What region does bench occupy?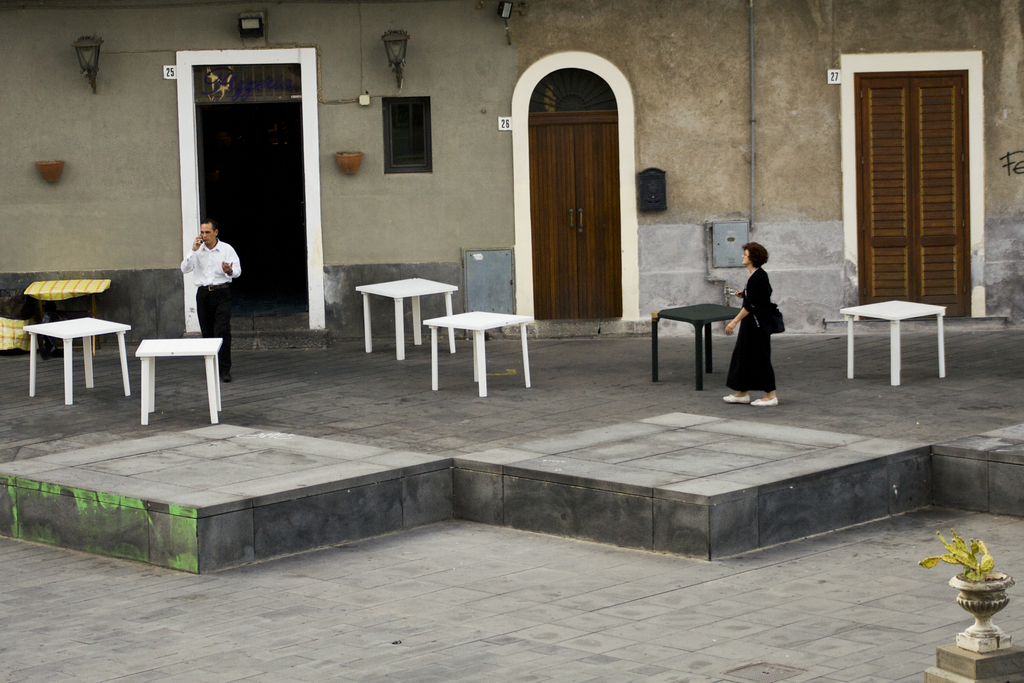
rect(26, 278, 104, 358).
